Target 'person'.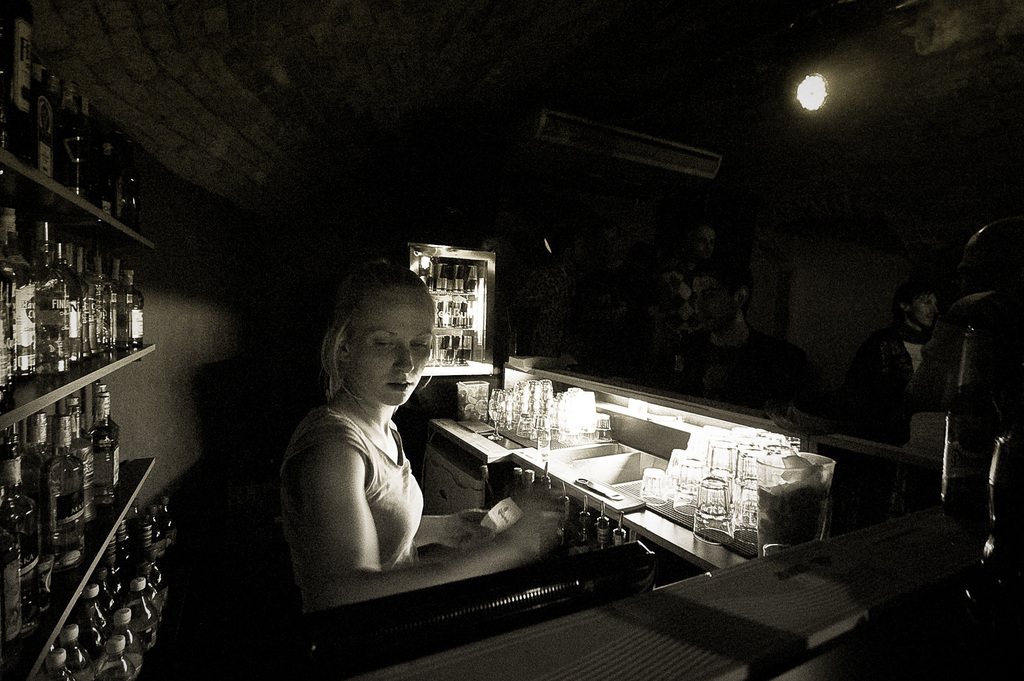
Target region: [658, 218, 723, 394].
